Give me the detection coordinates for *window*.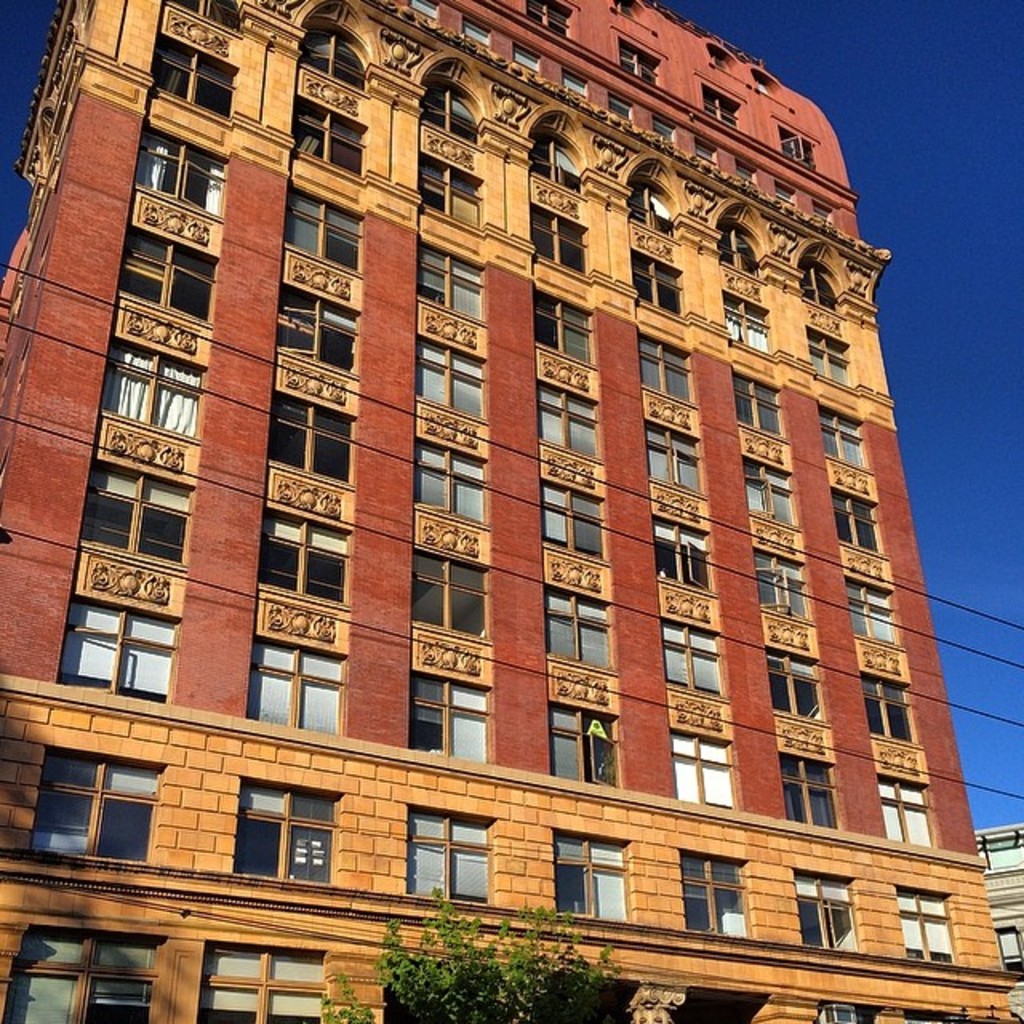
152 32 232 122.
